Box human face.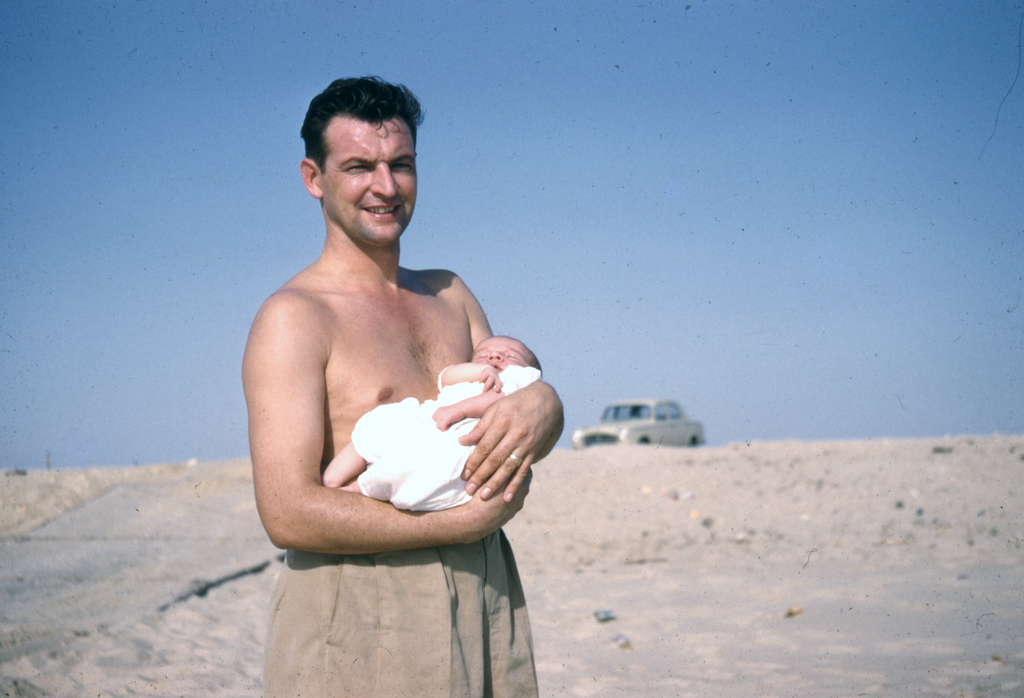
<region>469, 336, 529, 375</region>.
